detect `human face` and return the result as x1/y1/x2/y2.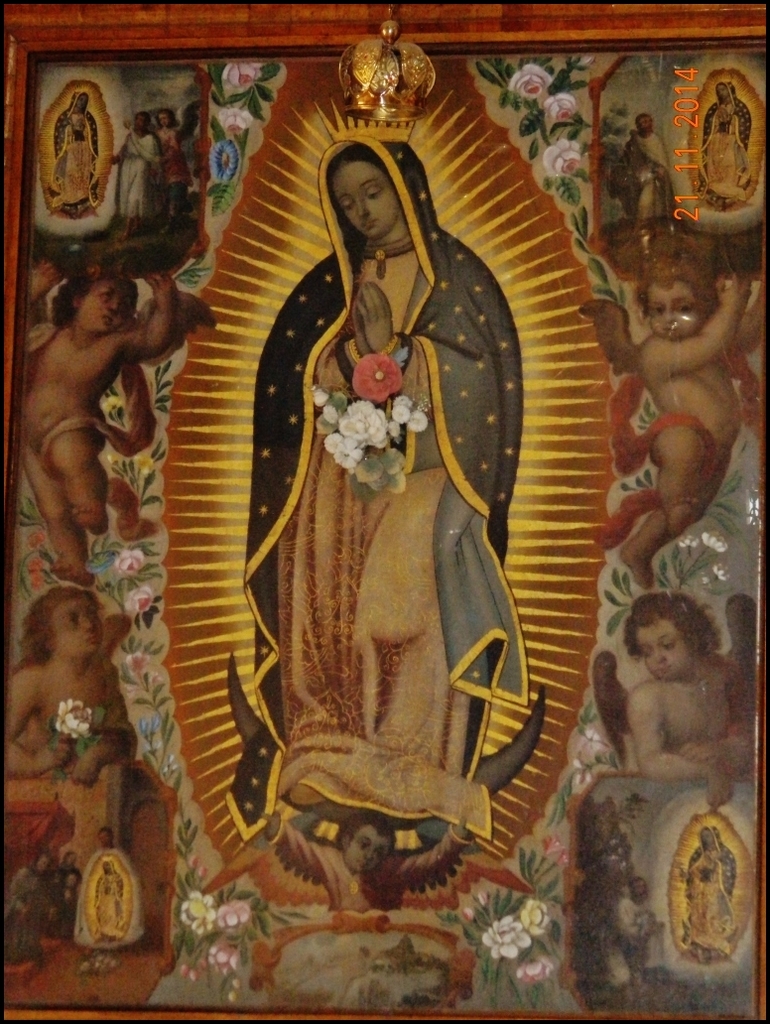
85/277/133/328.
